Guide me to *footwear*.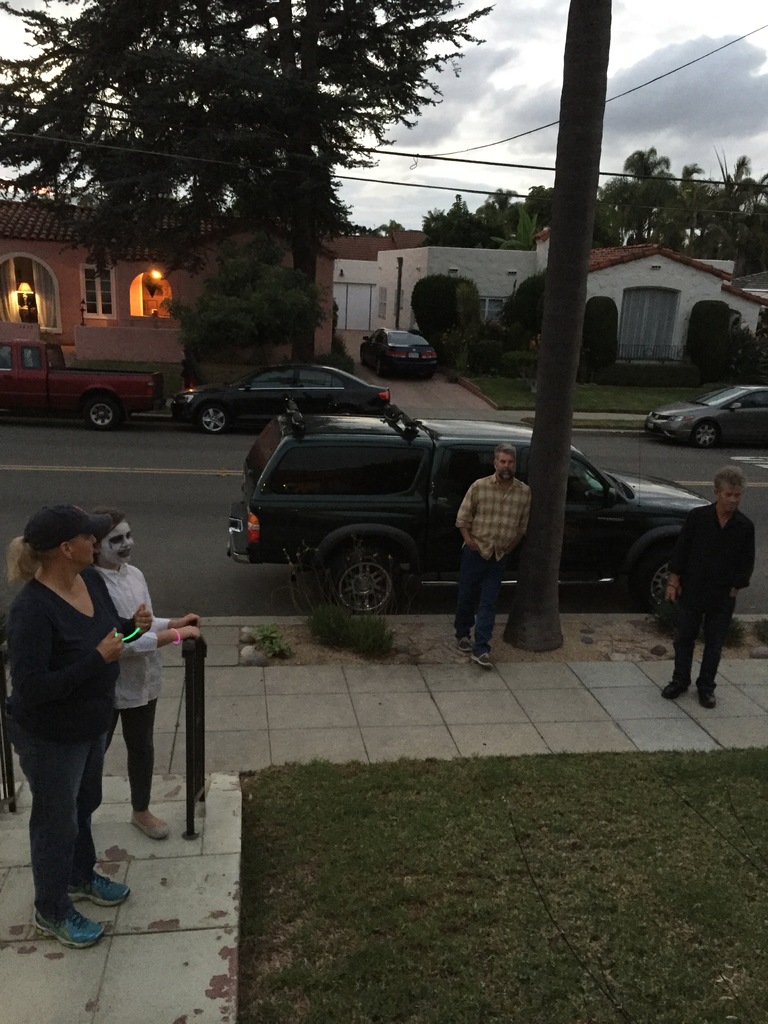
Guidance: crop(468, 646, 493, 673).
